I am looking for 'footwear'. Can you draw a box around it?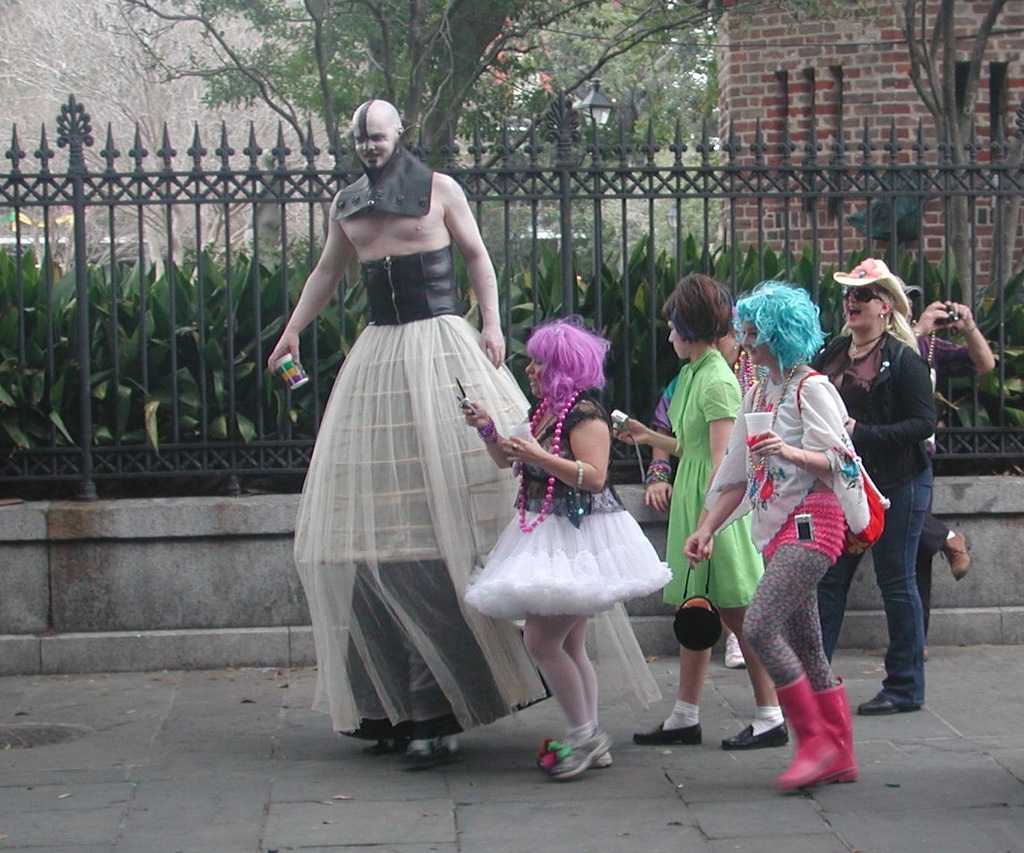
Sure, the bounding box is rect(632, 722, 706, 743).
